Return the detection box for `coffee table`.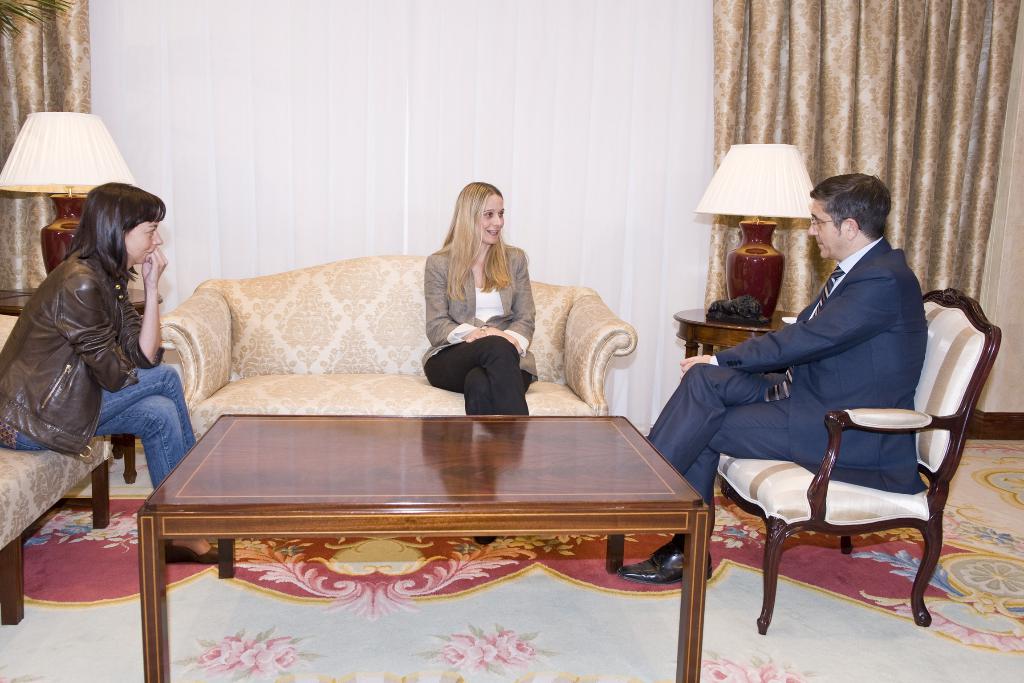
{"x1": 676, "y1": 304, "x2": 803, "y2": 360}.
